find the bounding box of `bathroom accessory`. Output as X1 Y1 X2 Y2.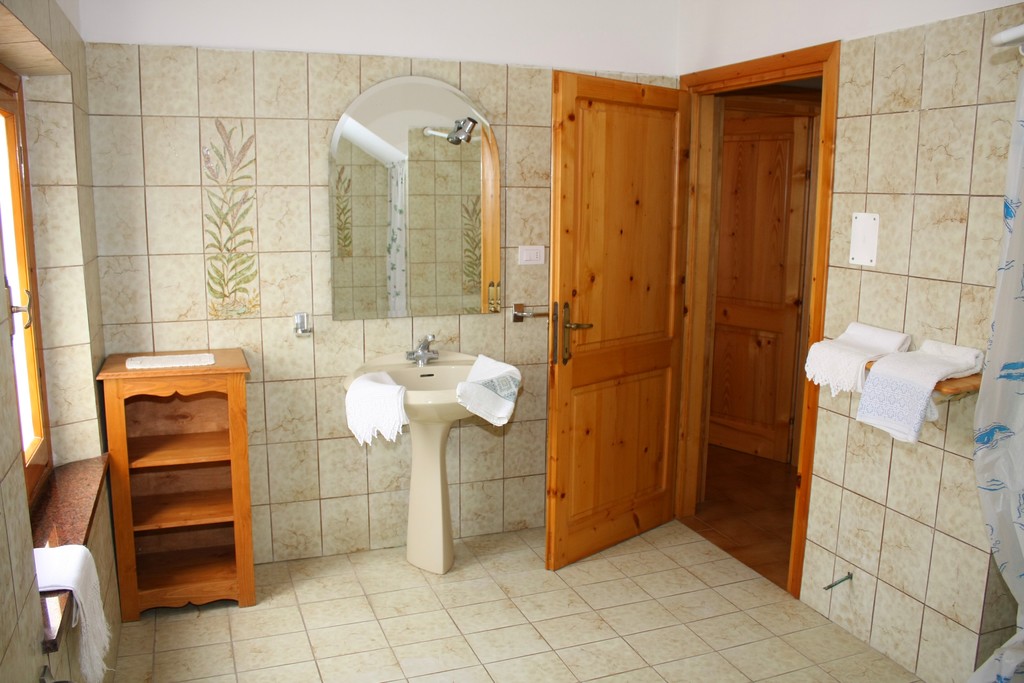
328 71 505 319.
